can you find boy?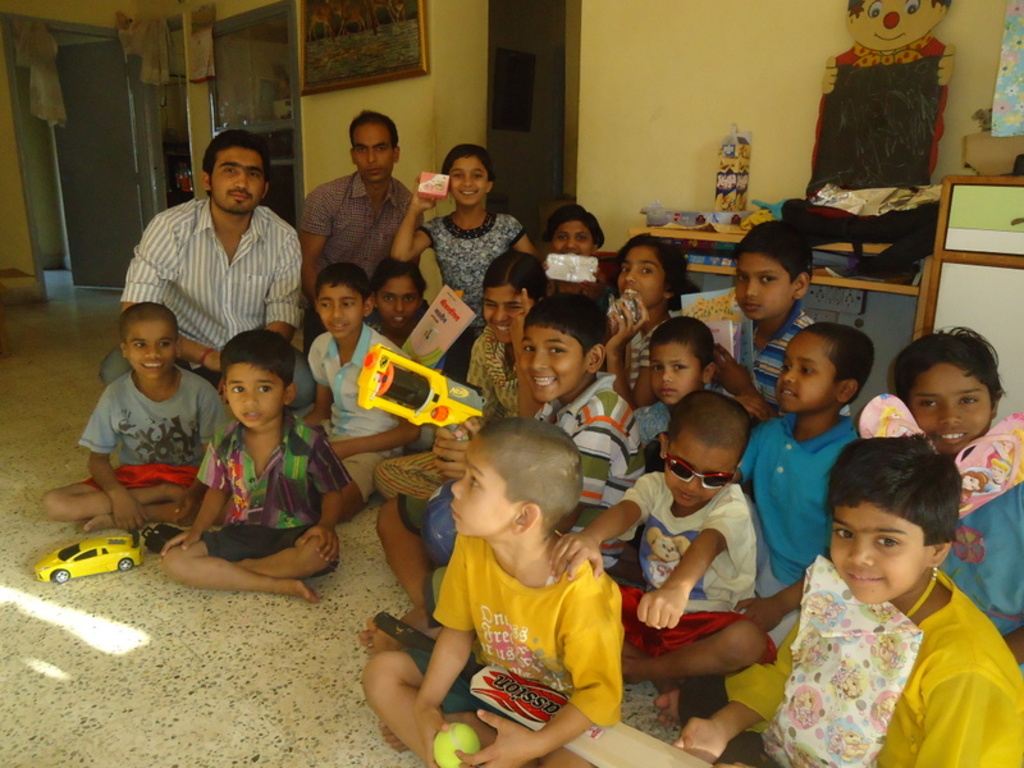
Yes, bounding box: bbox=[50, 301, 237, 534].
